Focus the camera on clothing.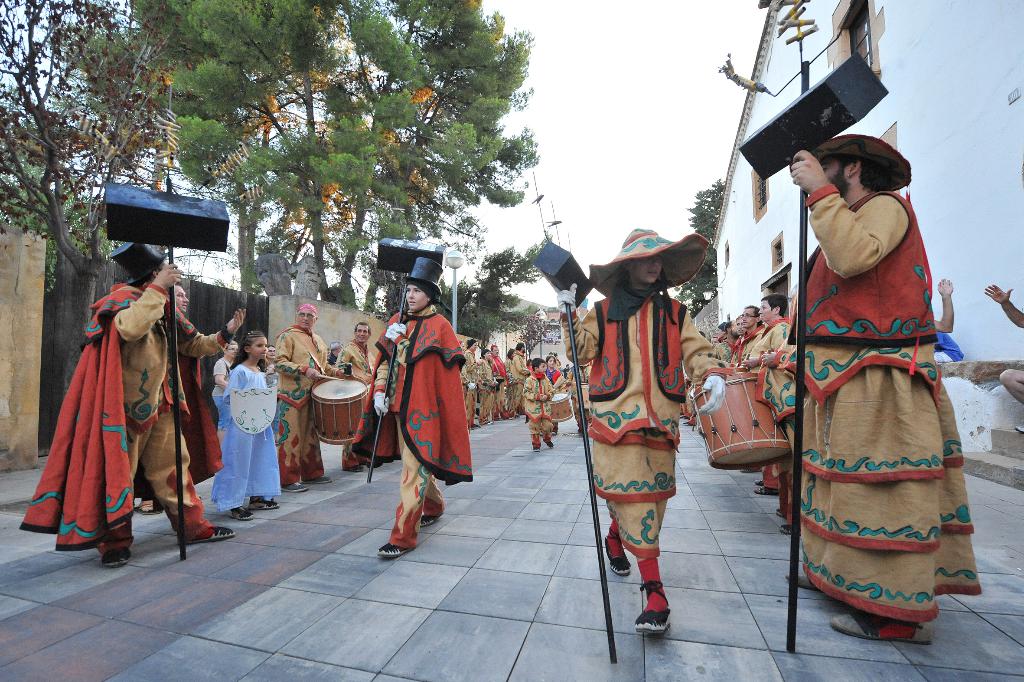
Focus region: l=522, t=371, r=557, b=441.
